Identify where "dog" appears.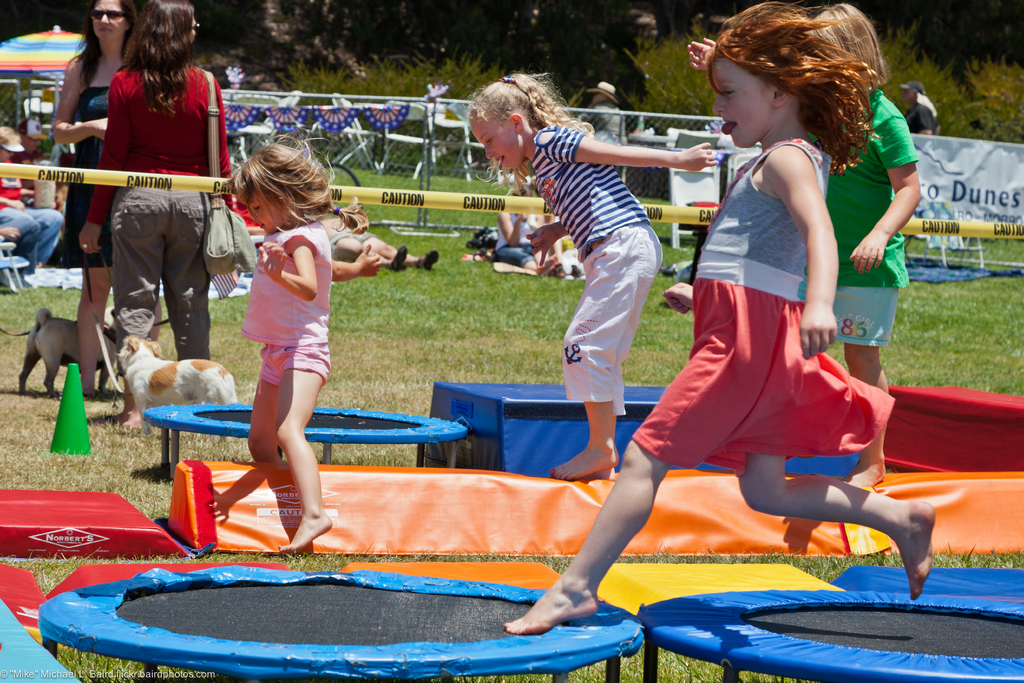
Appears at [19, 308, 136, 399].
